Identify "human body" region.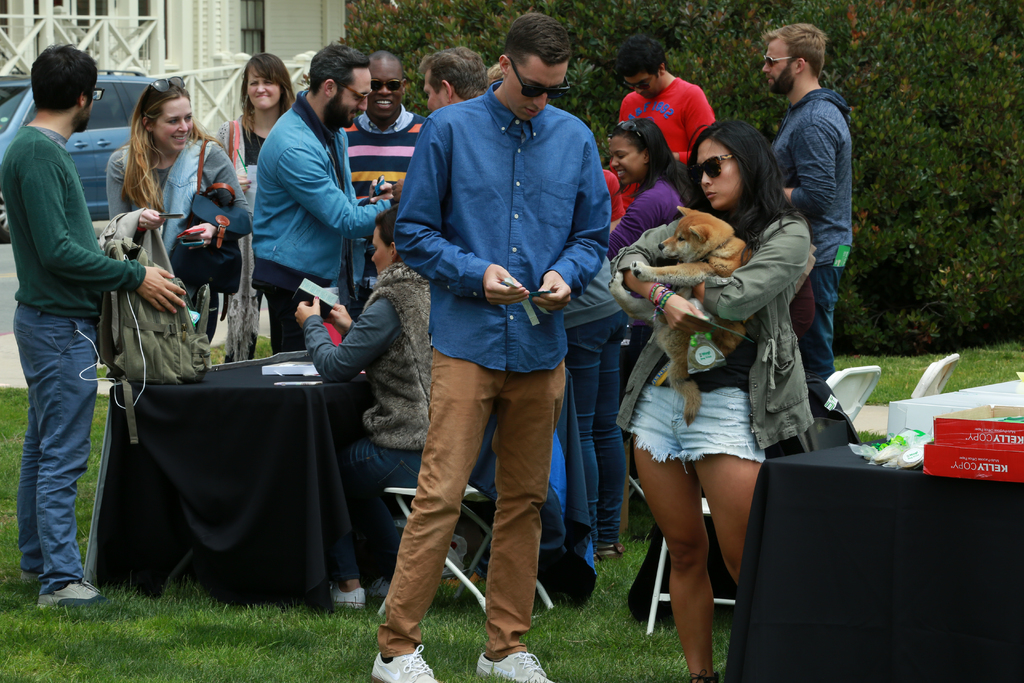
Region: box=[605, 106, 700, 251].
